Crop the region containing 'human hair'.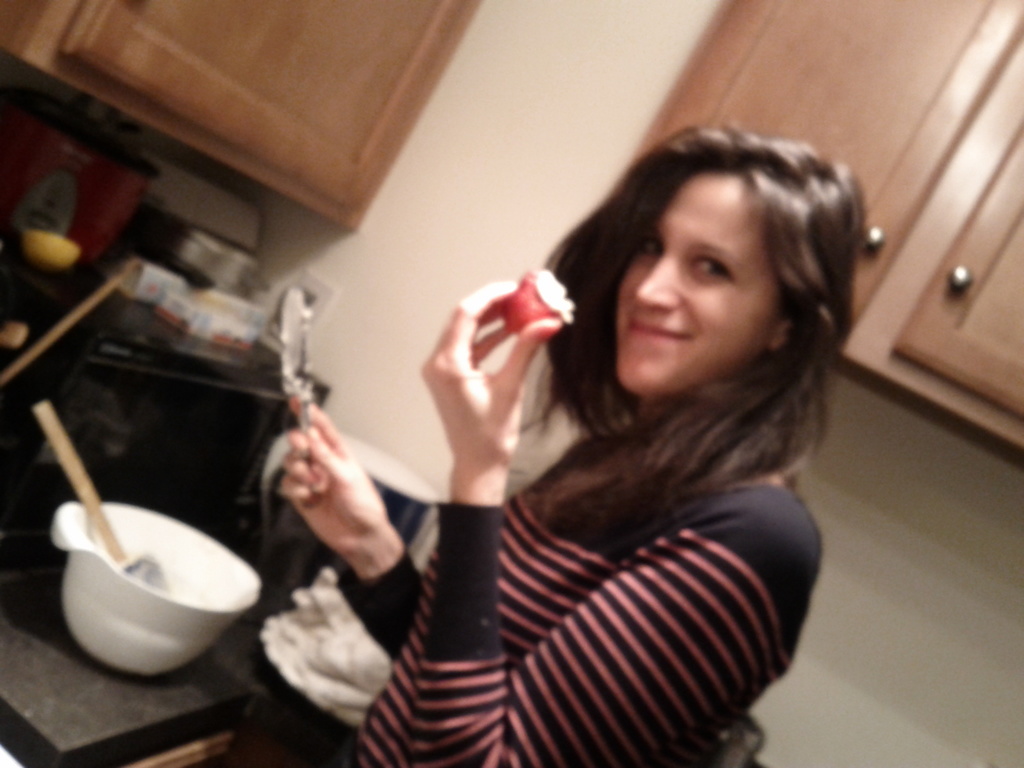
Crop region: [x1=511, y1=119, x2=884, y2=492].
